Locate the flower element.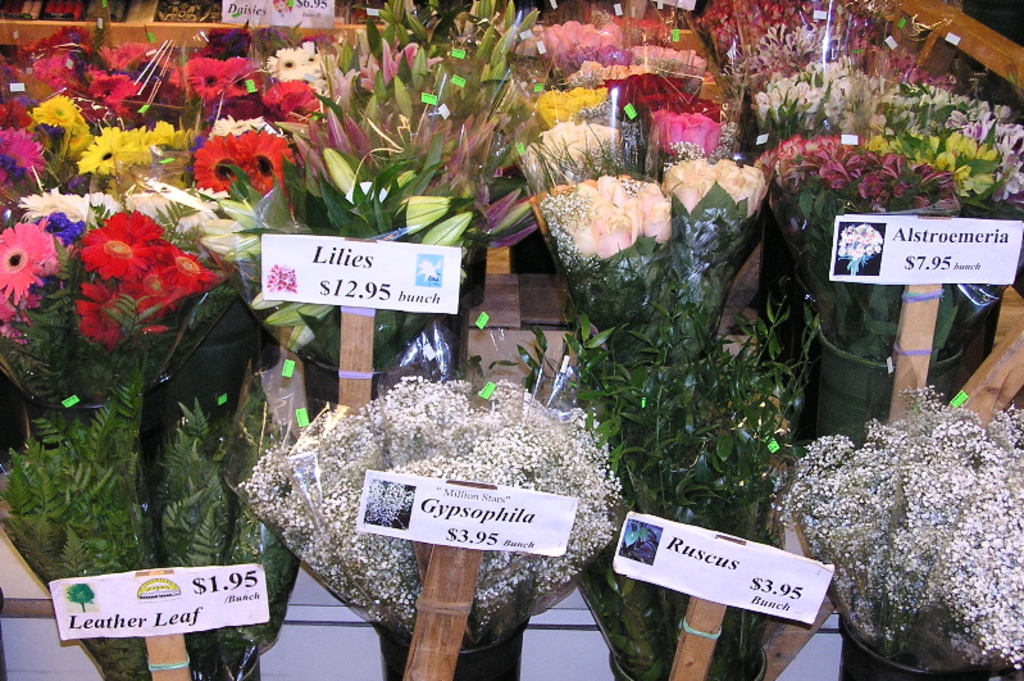
Element bbox: <box>60,203,185,285</box>.
